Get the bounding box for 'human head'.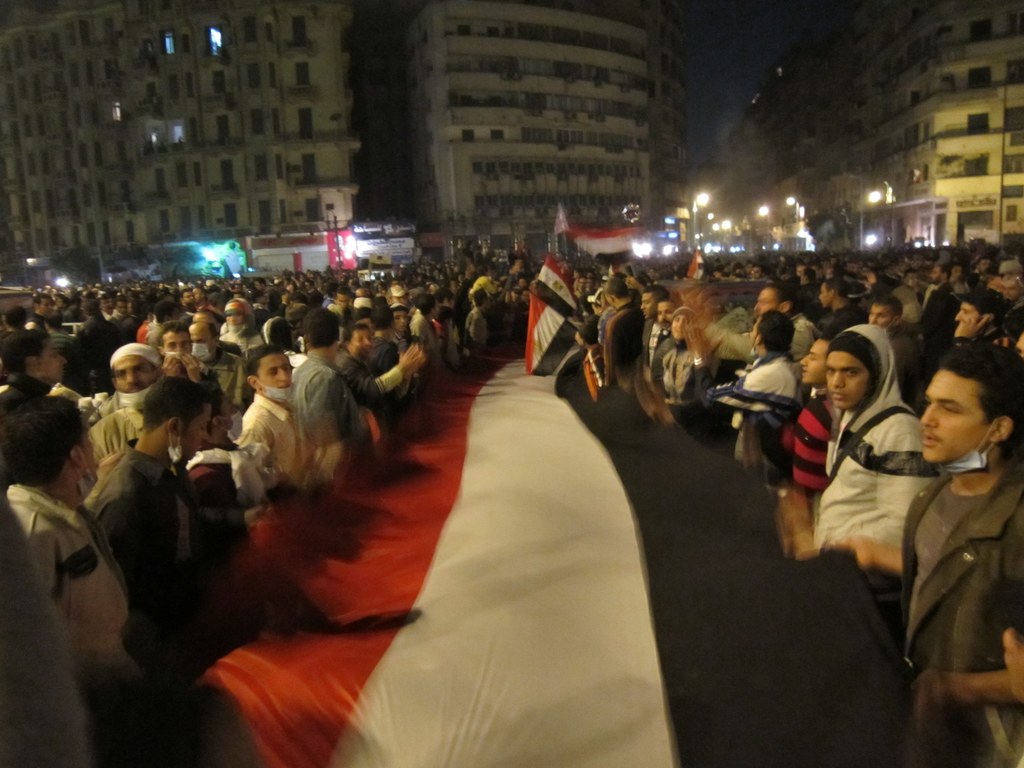
detection(654, 292, 680, 330).
